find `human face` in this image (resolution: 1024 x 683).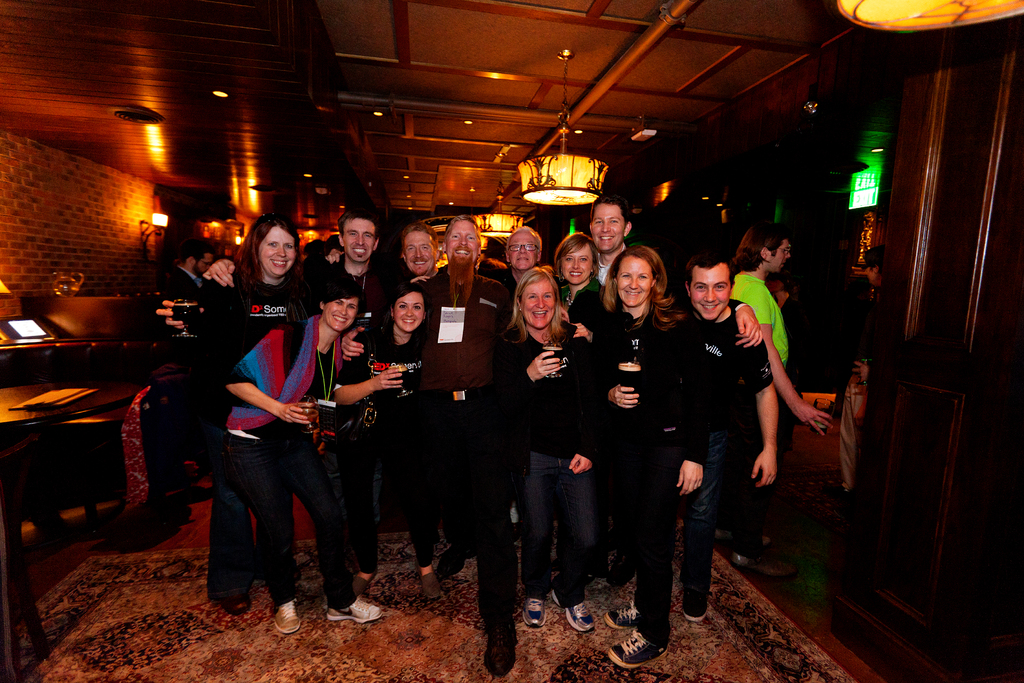
bbox(561, 247, 594, 284).
